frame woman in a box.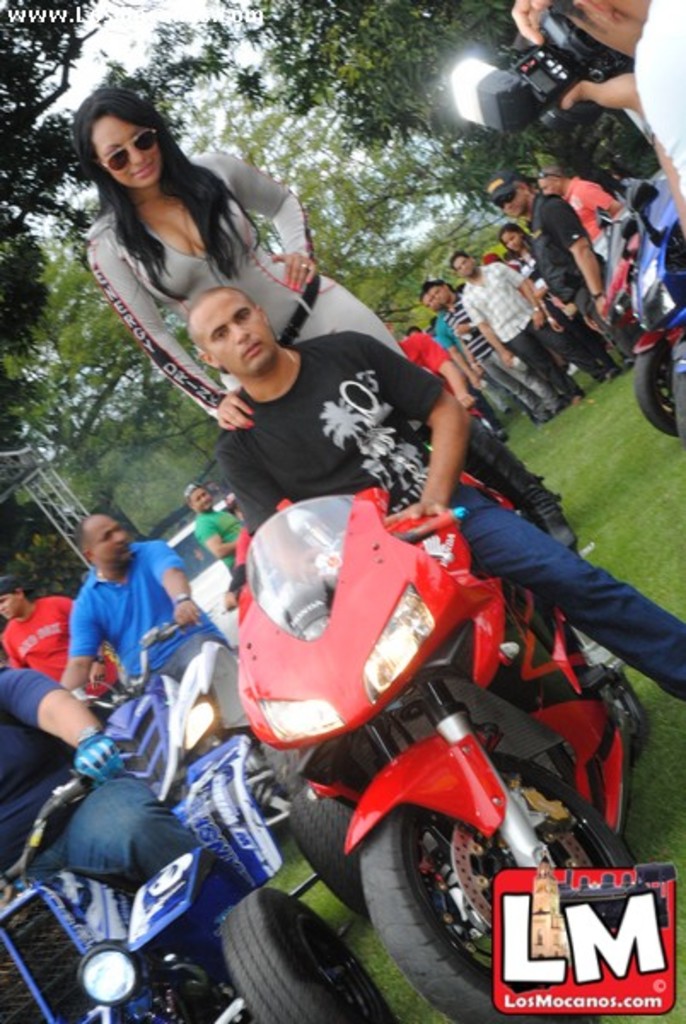
left=503, top=220, right=623, bottom=372.
